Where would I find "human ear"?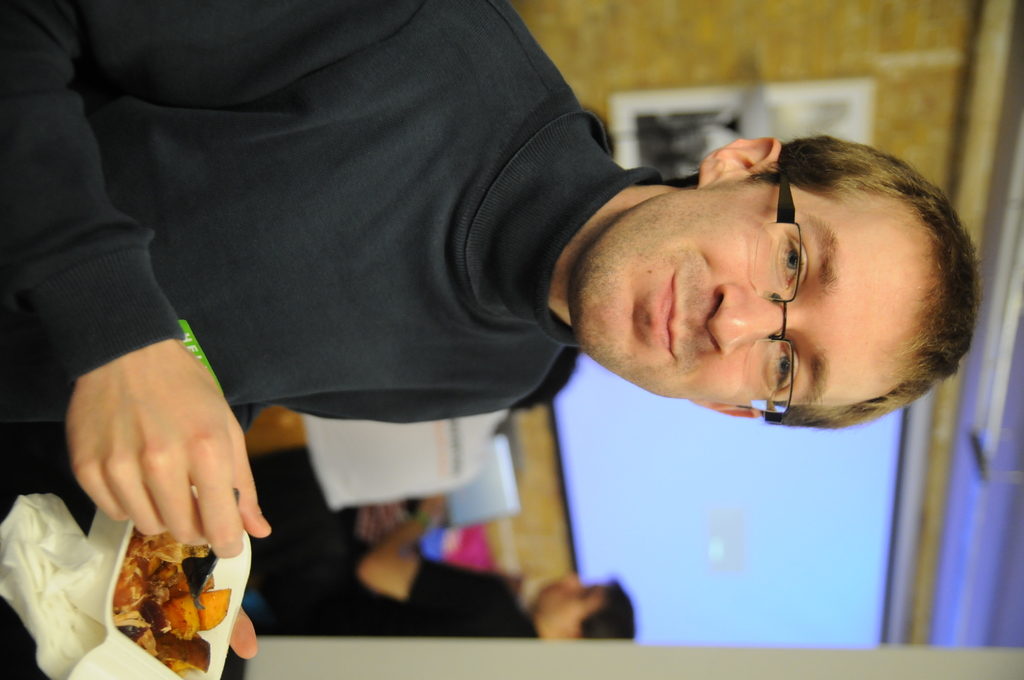
At (700, 134, 776, 188).
